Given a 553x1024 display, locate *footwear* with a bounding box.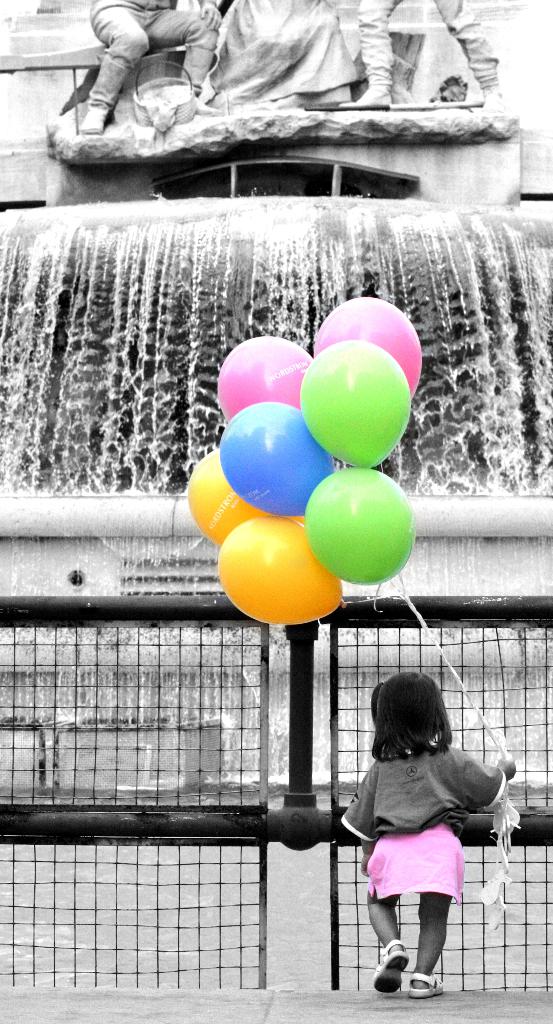
Located: 483 86 500 115.
